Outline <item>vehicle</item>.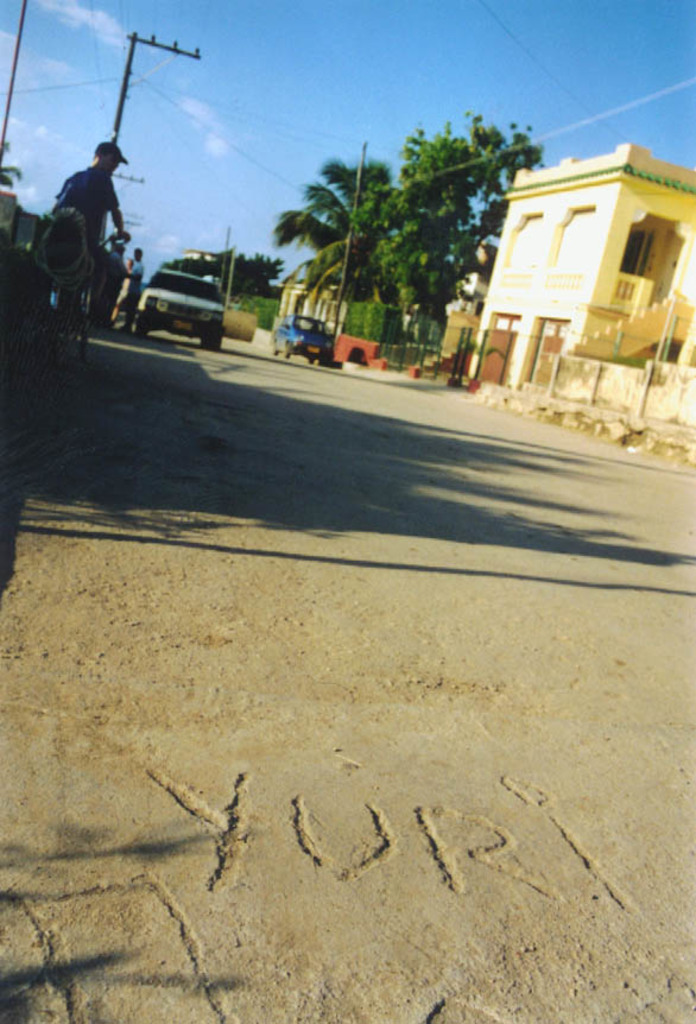
Outline: pyautogui.locateOnScreen(270, 311, 337, 359).
